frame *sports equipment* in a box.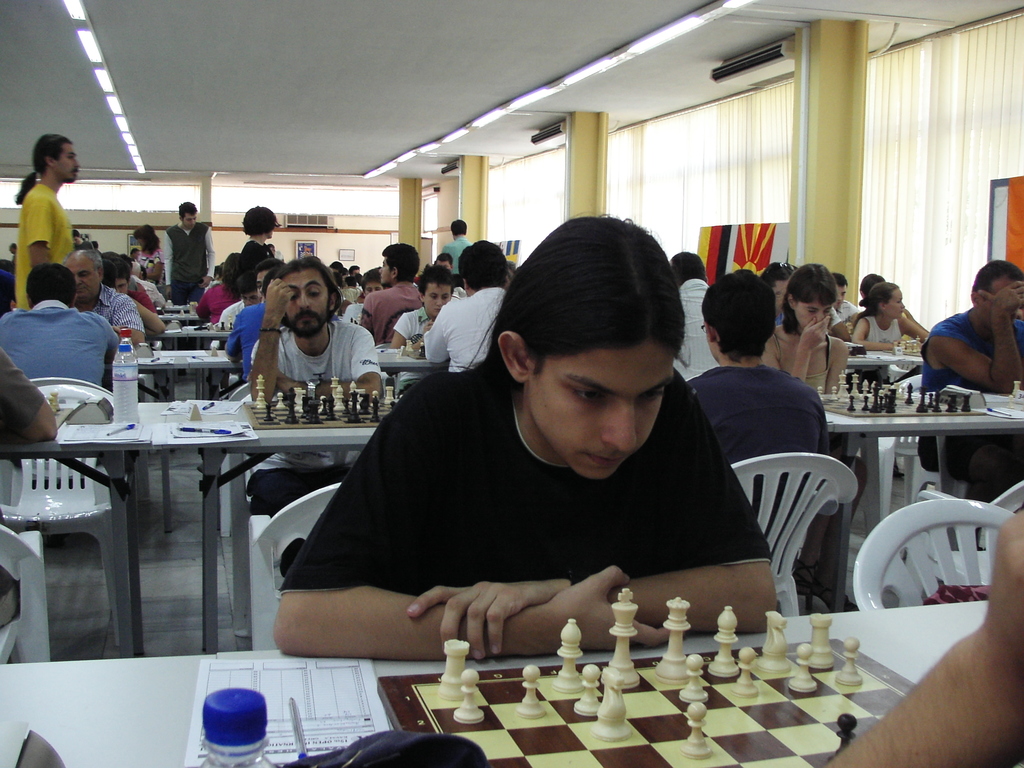
809:603:837:673.
